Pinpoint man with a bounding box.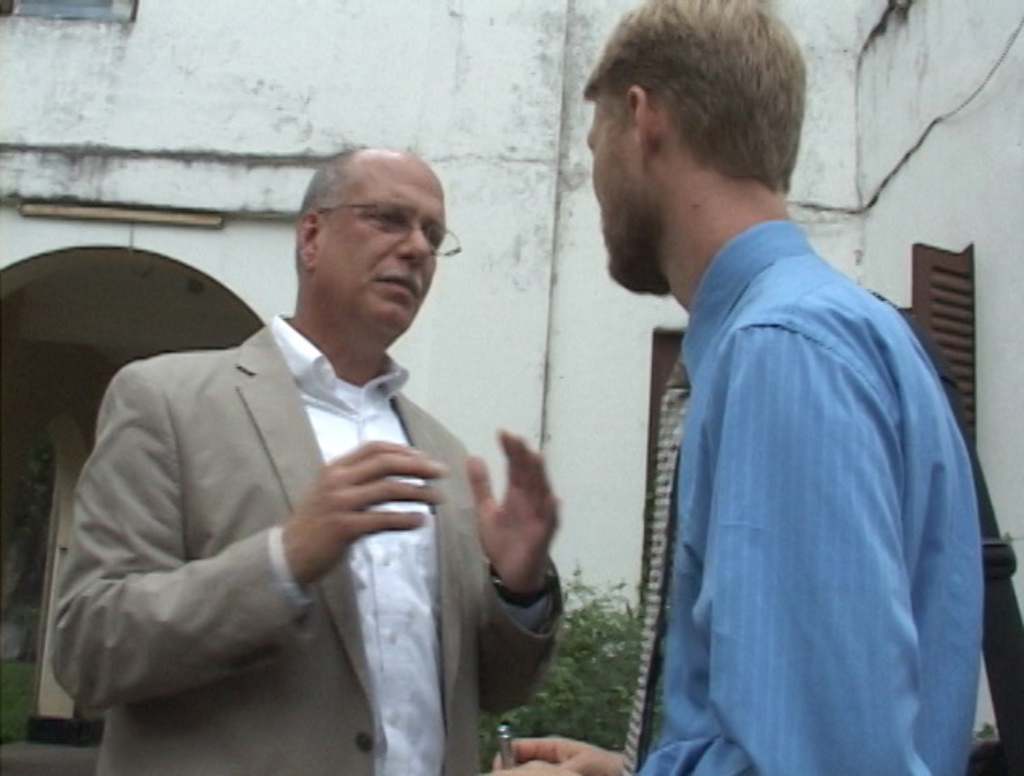
<box>47,142,569,774</box>.
